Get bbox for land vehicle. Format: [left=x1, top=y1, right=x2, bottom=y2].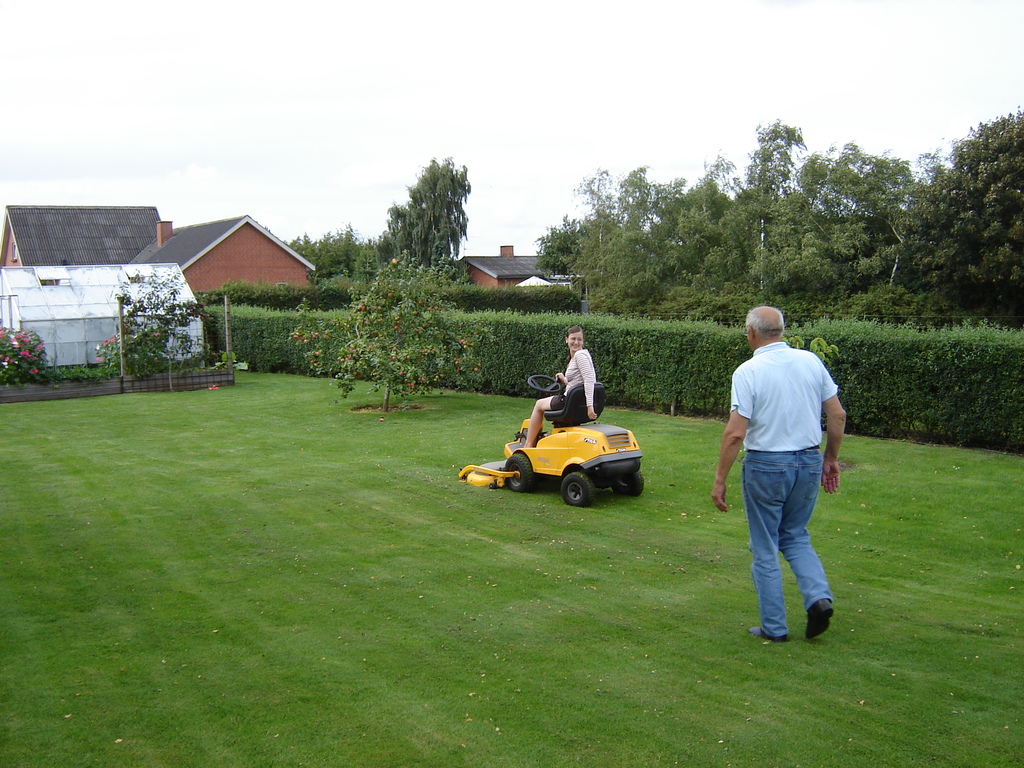
[left=452, top=374, right=650, bottom=508].
